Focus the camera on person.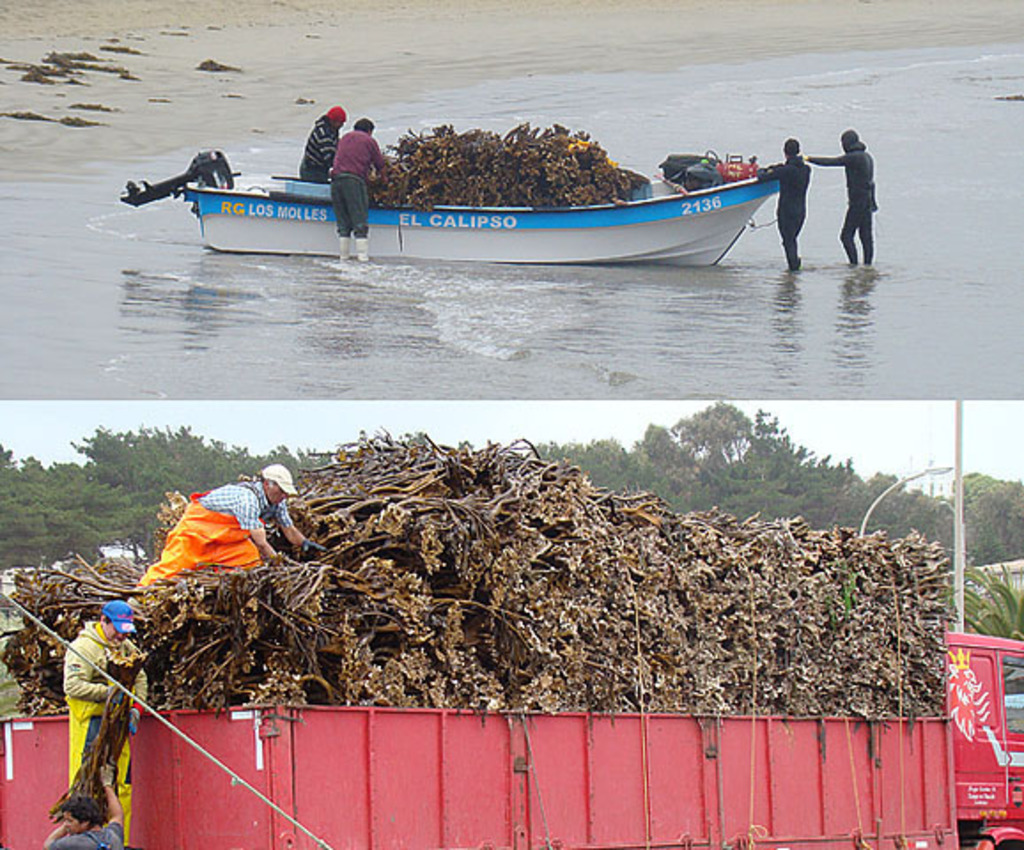
Focus region: (806,129,875,266).
